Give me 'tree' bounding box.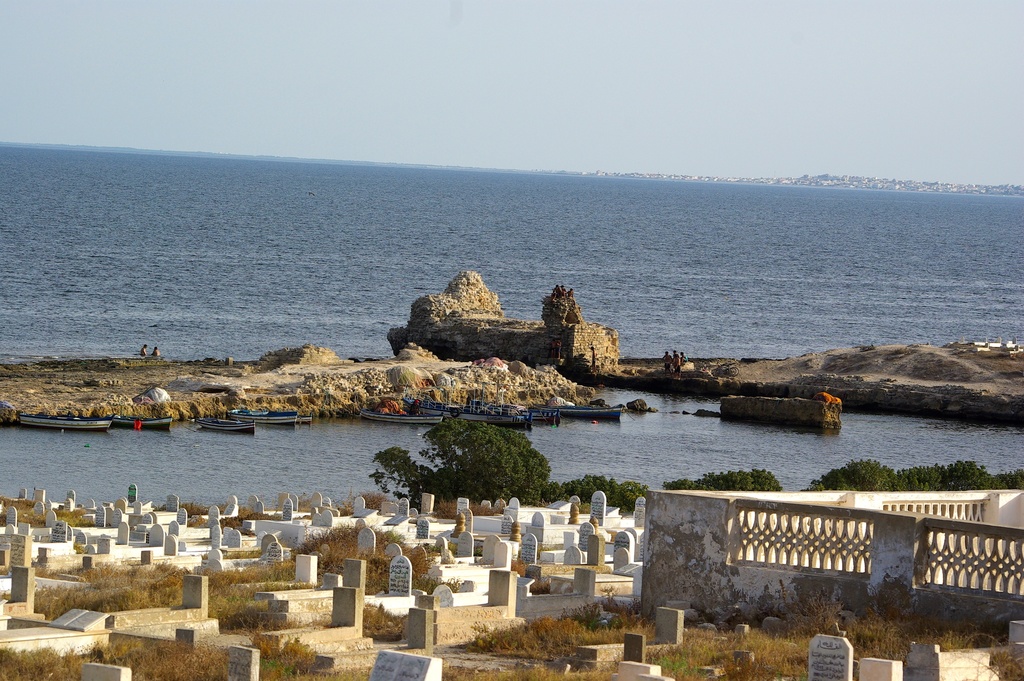
bbox=[659, 464, 783, 491].
